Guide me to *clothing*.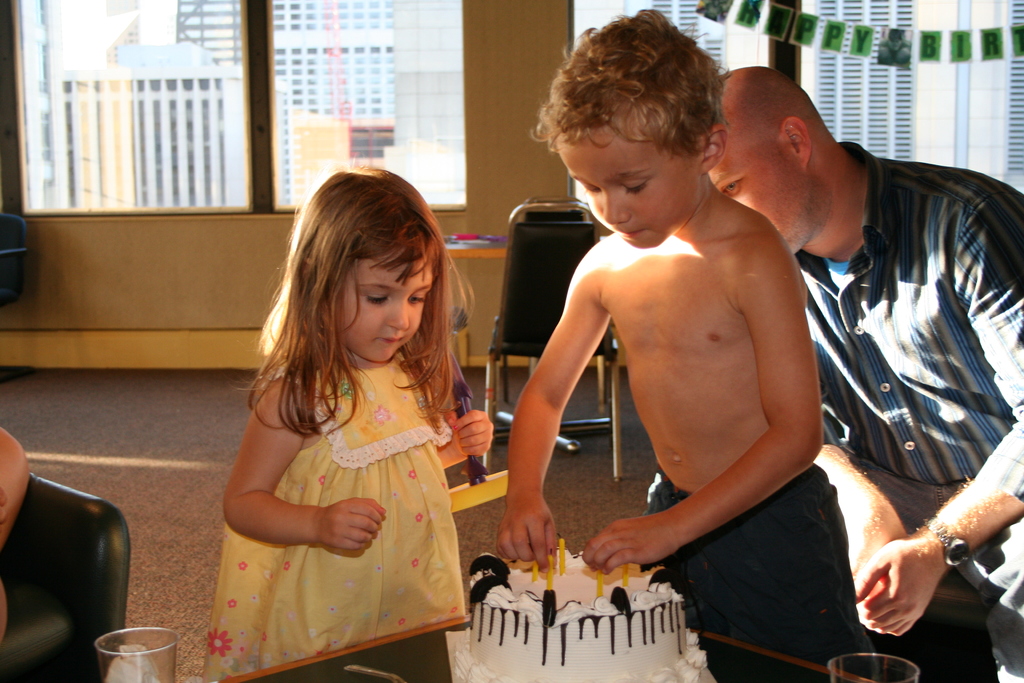
Guidance: l=630, t=474, r=876, b=682.
